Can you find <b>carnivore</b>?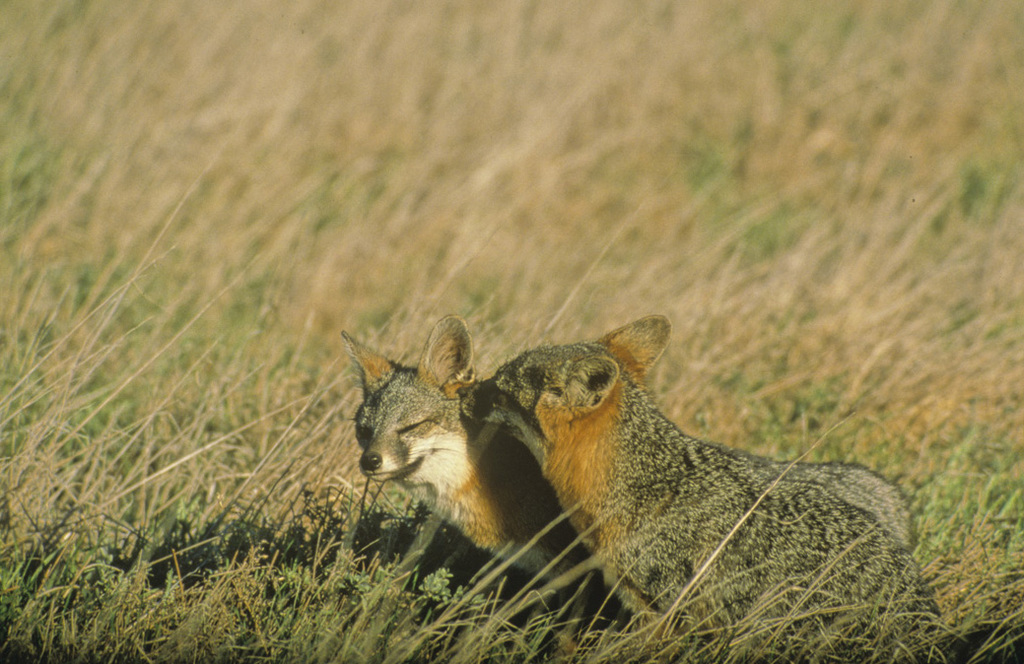
Yes, bounding box: [x1=336, y1=310, x2=643, y2=625].
